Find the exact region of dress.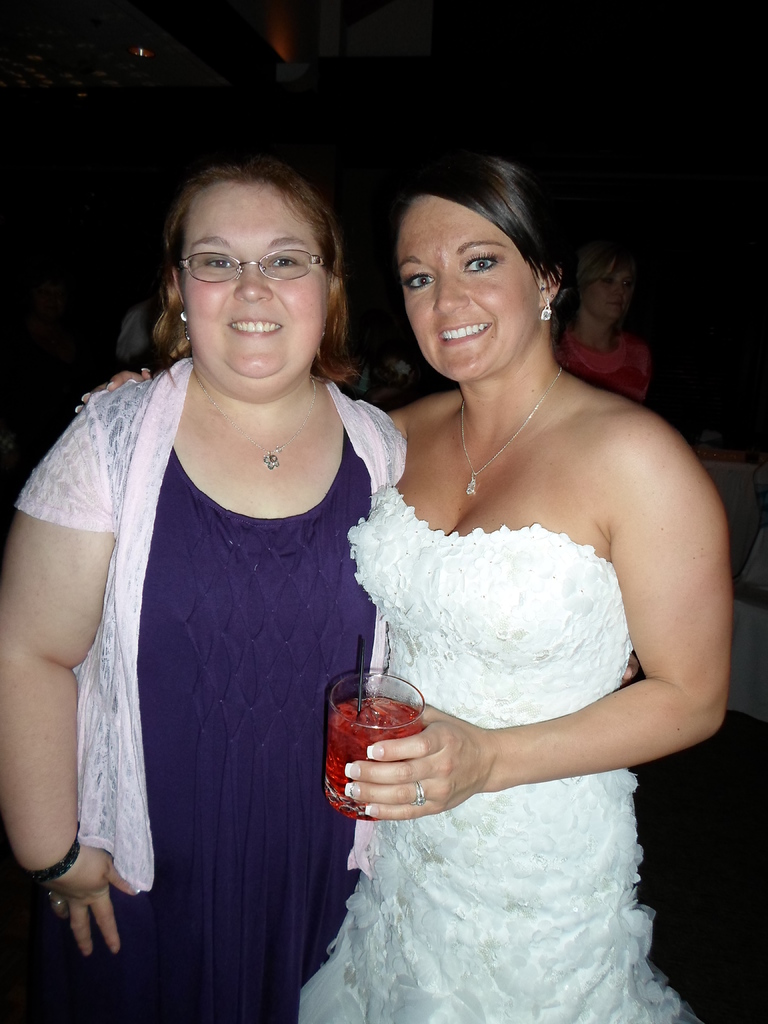
Exact region: Rect(290, 480, 706, 1023).
